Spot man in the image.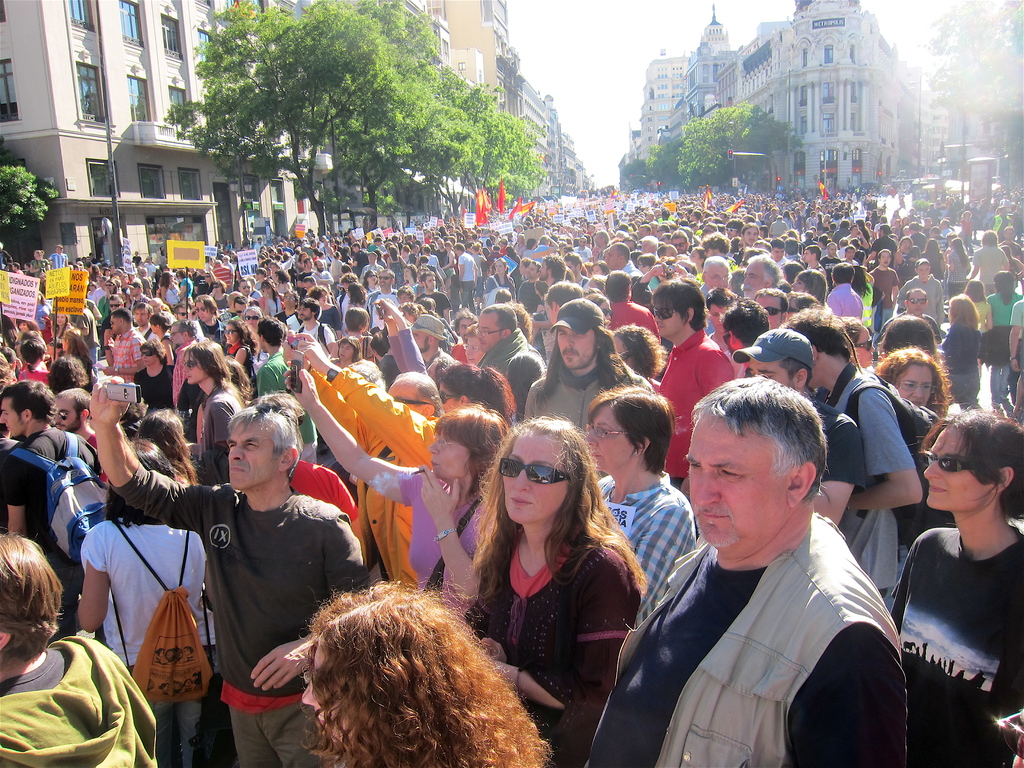
man found at 102:307:145:380.
